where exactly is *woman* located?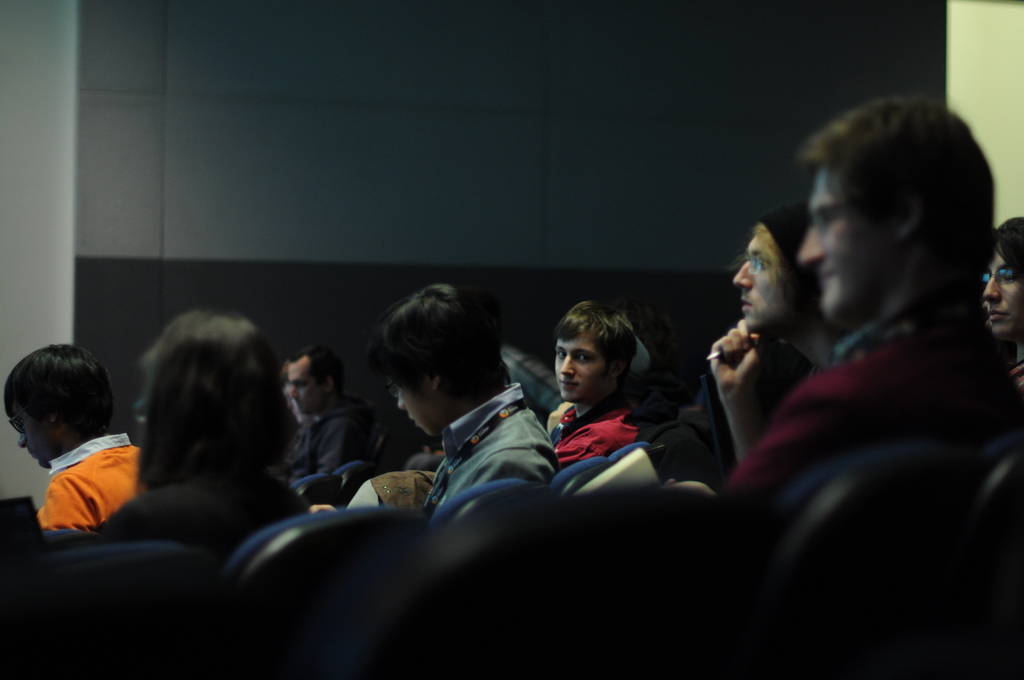
Its bounding box is {"left": 88, "top": 305, "right": 325, "bottom": 587}.
